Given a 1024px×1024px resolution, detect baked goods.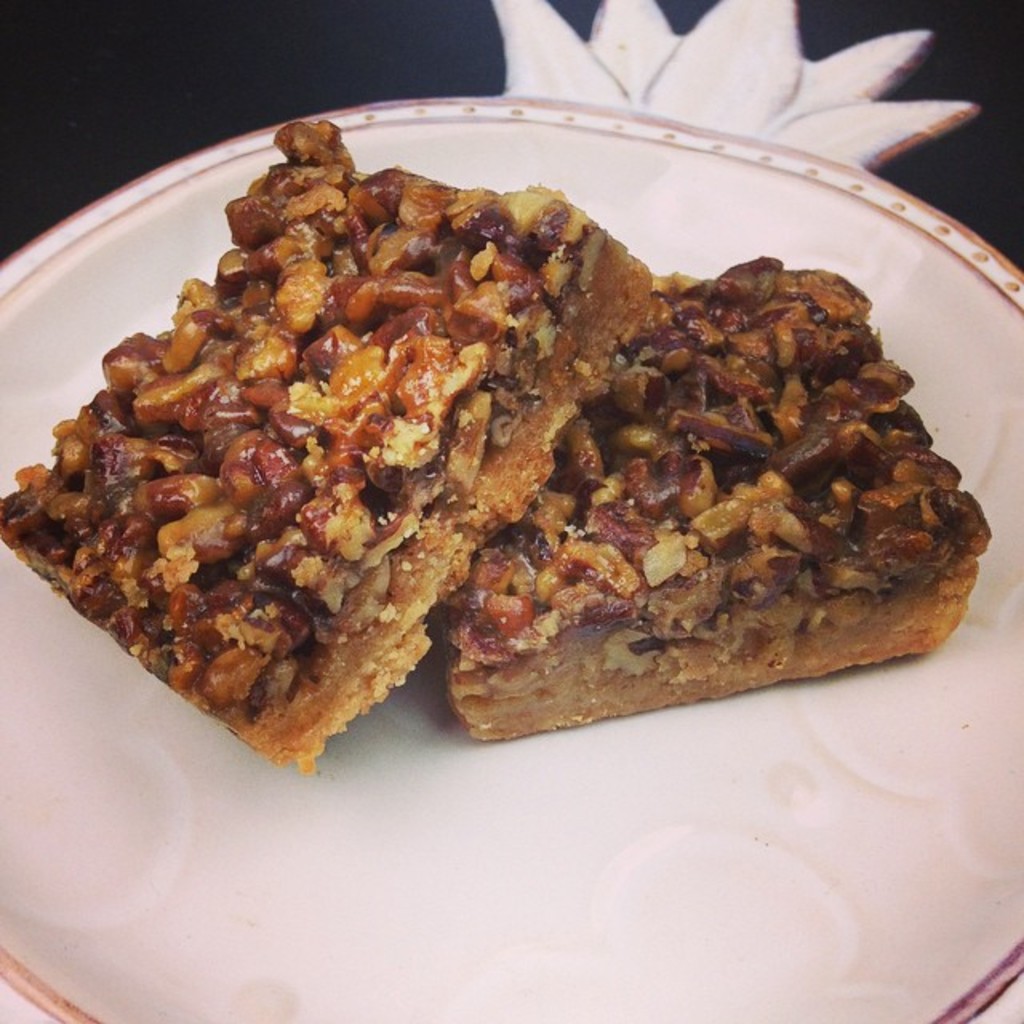
x1=429, y1=250, x2=992, y2=741.
